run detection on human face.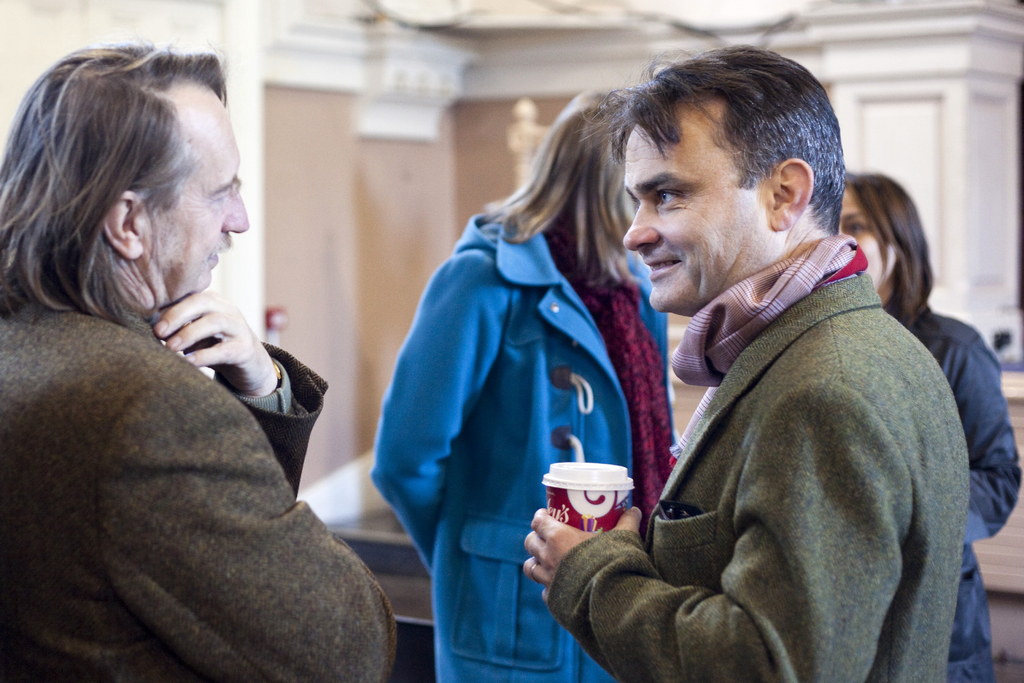
Result: box(141, 95, 249, 309).
